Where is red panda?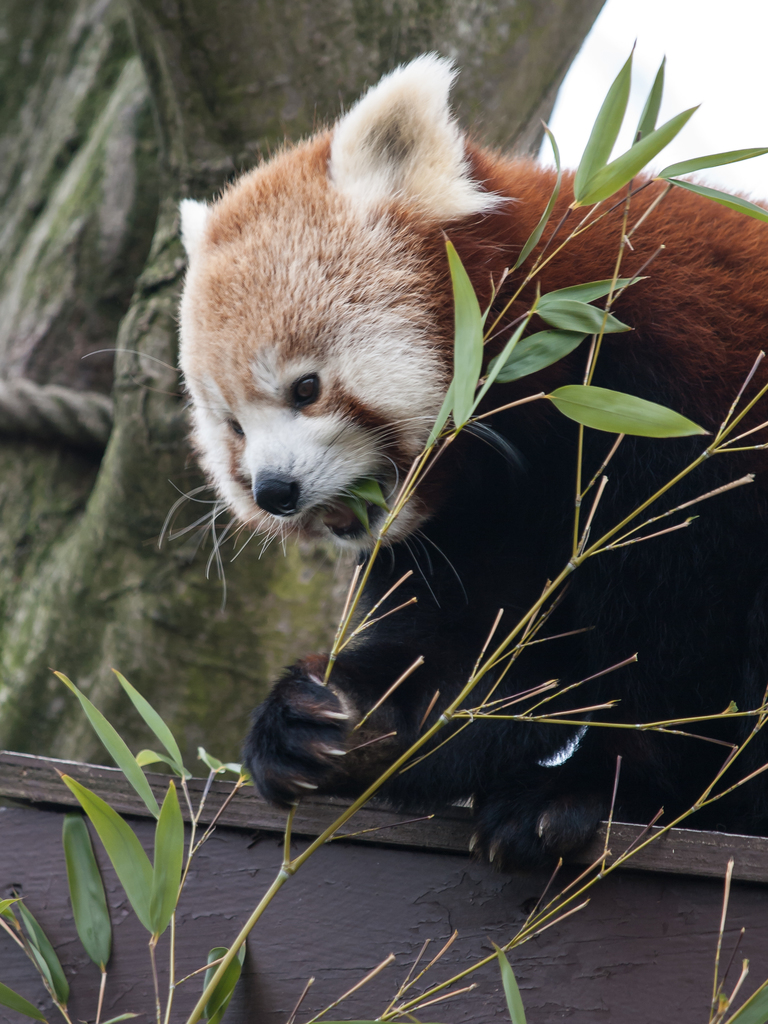
Rect(156, 49, 767, 867).
